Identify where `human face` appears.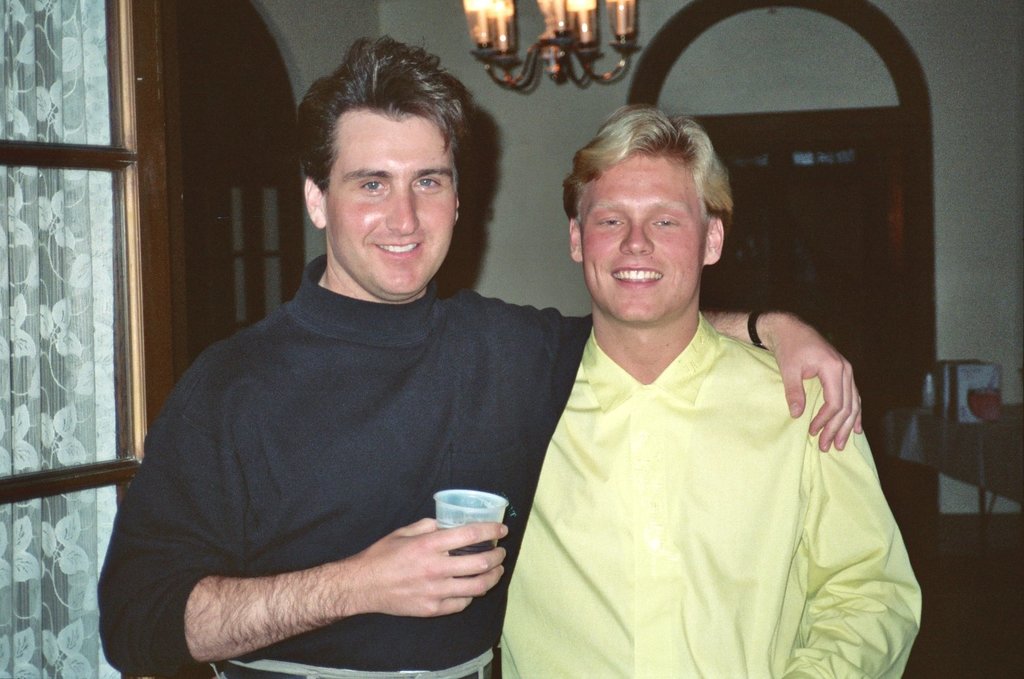
Appears at region(578, 155, 707, 331).
